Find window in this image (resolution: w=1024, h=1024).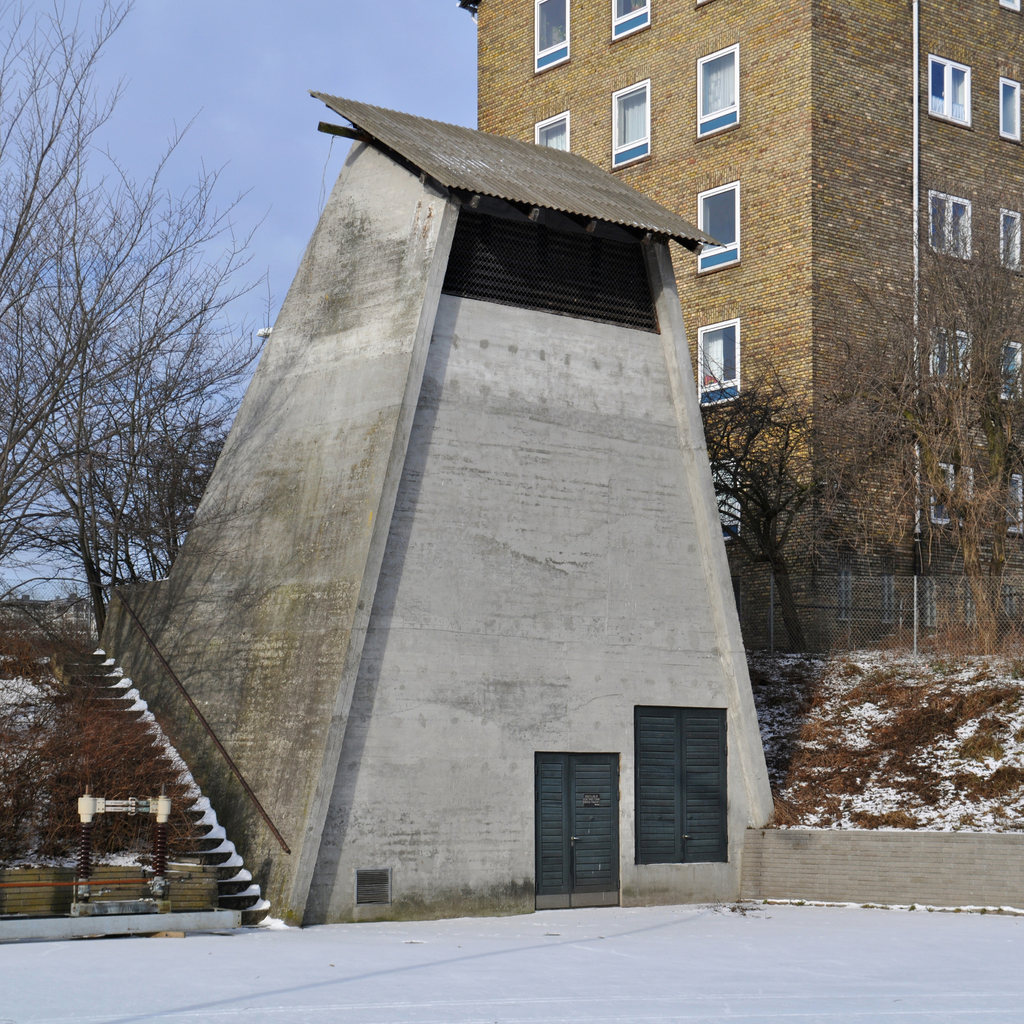
bbox=[1001, 342, 1022, 406].
